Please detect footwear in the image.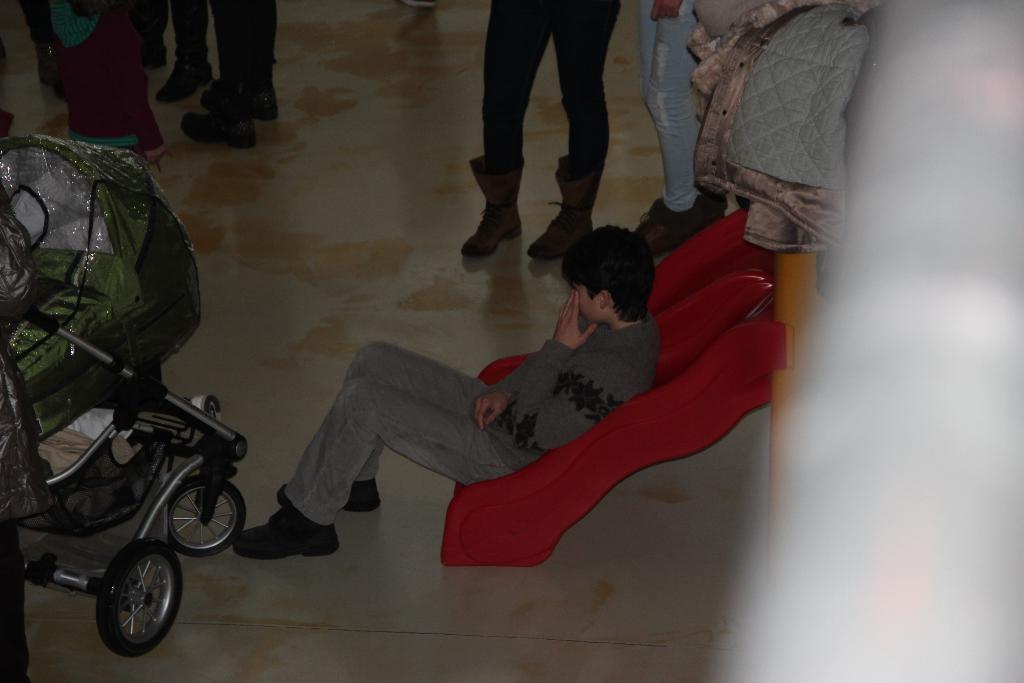
467,179,524,267.
